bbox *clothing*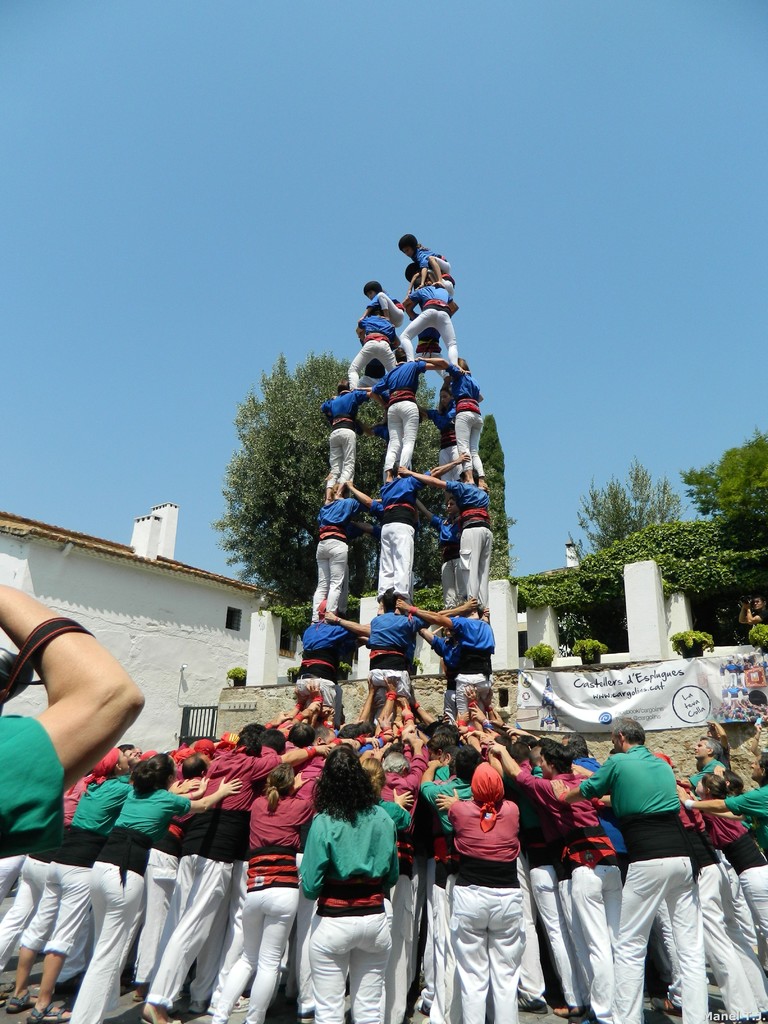
[x1=326, y1=388, x2=368, y2=493]
